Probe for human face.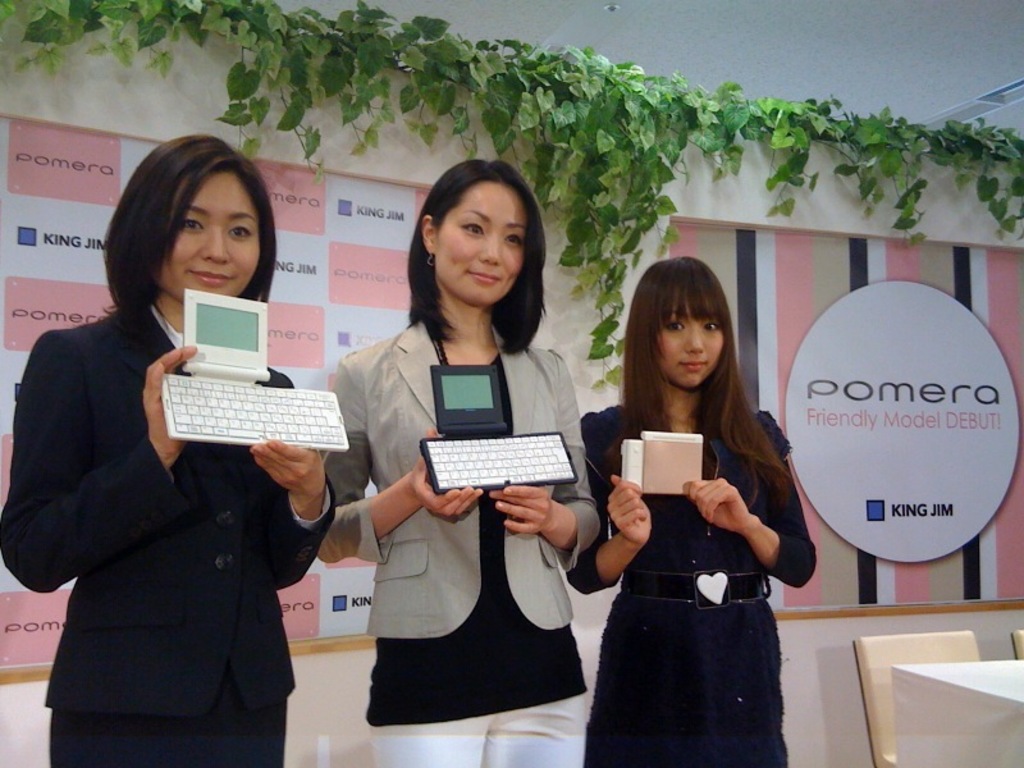
Probe result: 161:168:255:307.
